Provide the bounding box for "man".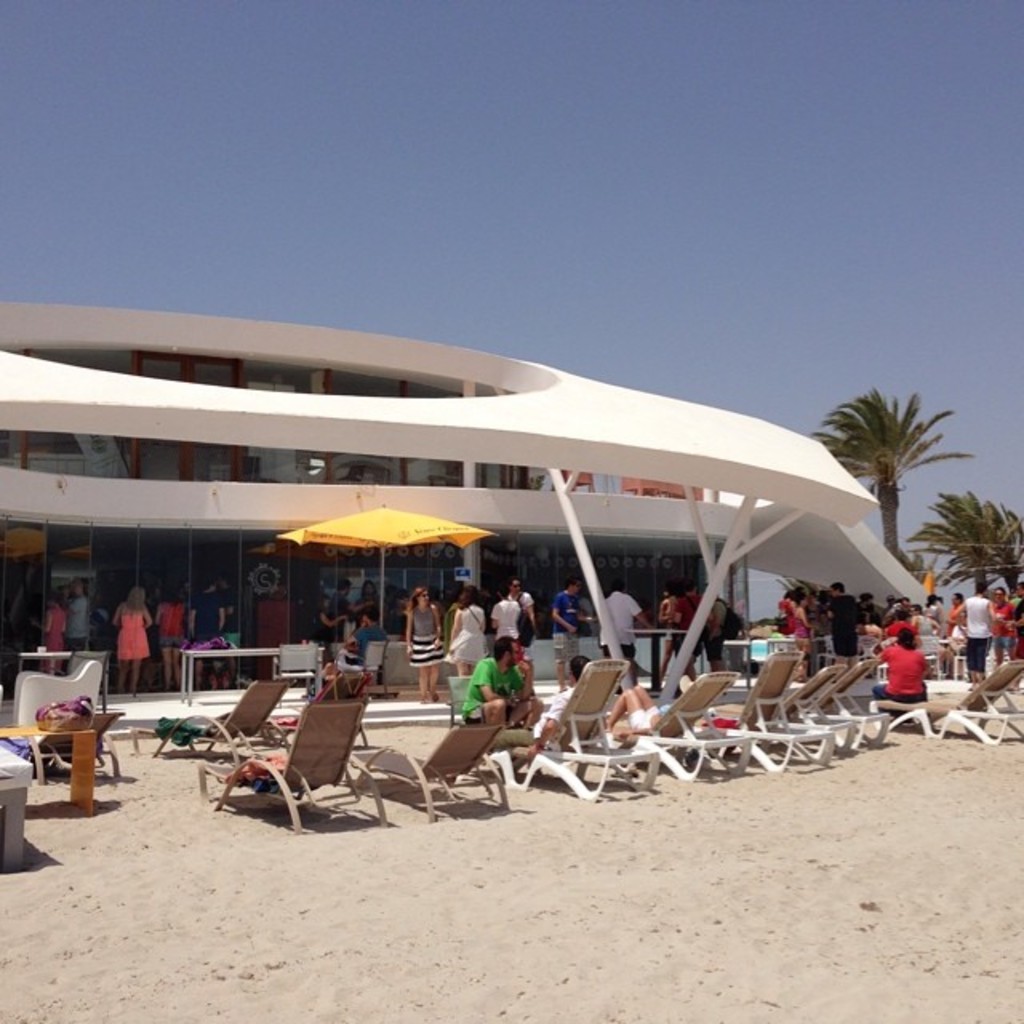
(left=557, top=574, right=581, bottom=693).
